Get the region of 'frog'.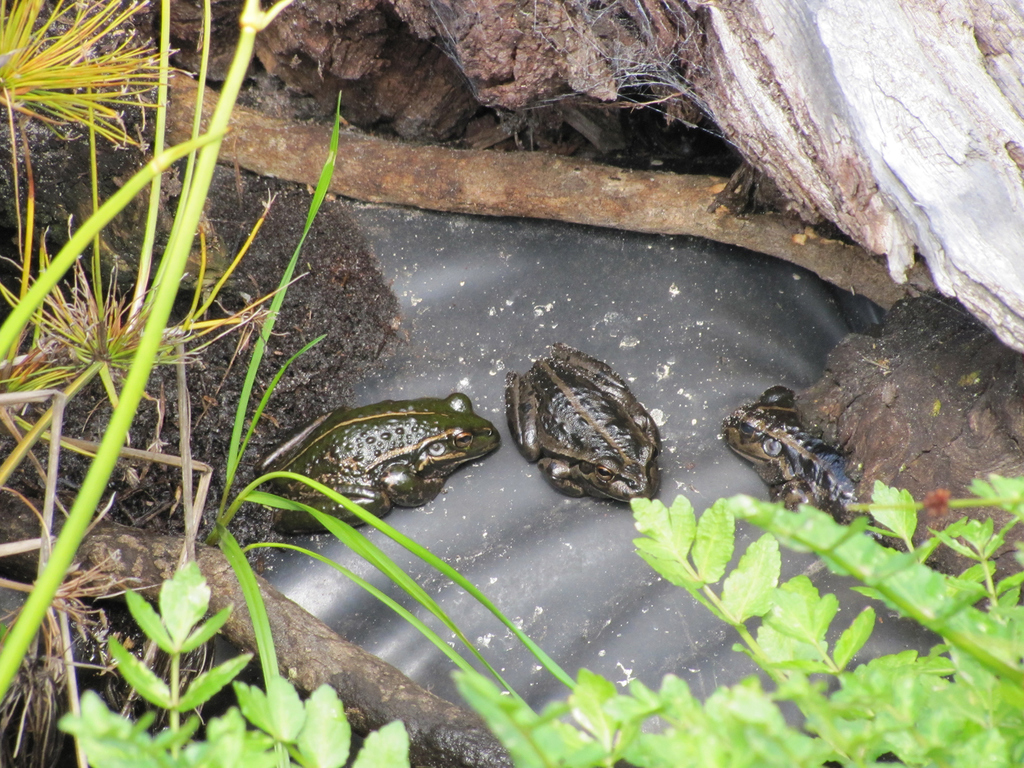
x1=506, y1=343, x2=664, y2=506.
